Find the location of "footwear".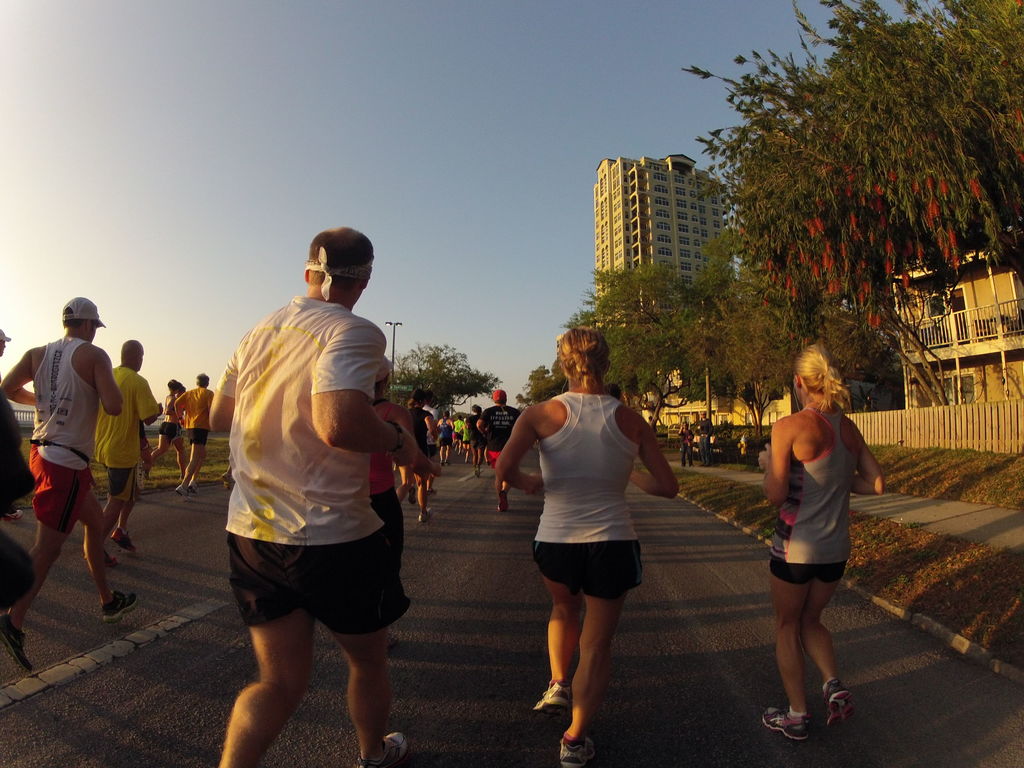
Location: left=497, top=499, right=510, bottom=514.
